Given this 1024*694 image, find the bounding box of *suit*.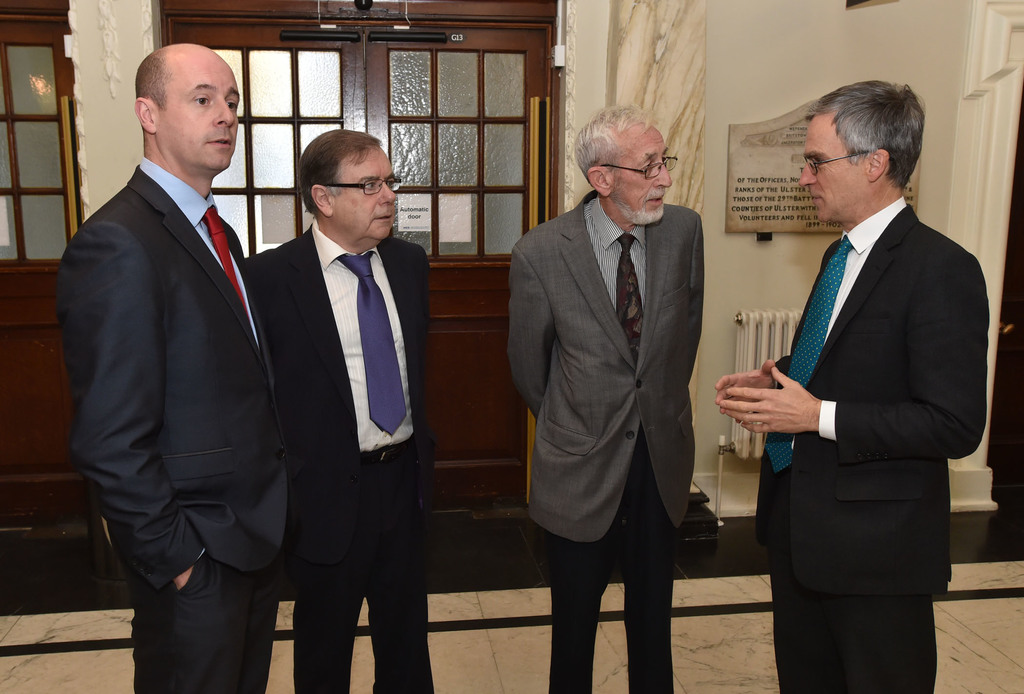
[left=56, top=164, right=294, bottom=693].
